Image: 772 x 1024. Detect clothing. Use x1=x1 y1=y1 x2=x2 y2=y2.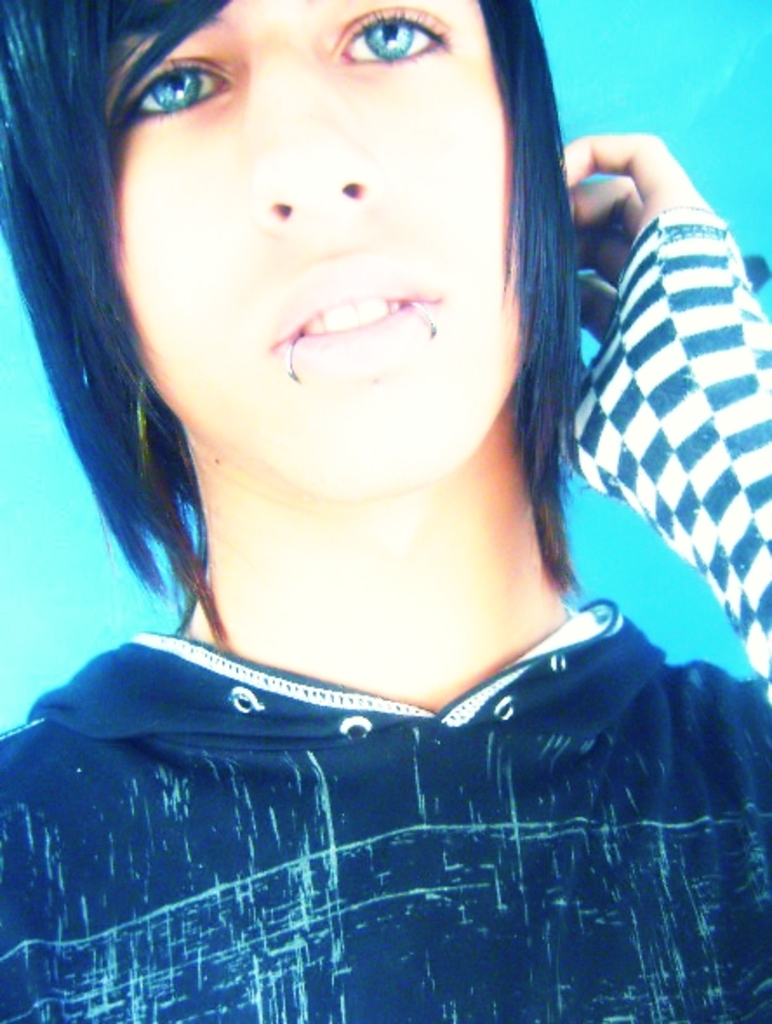
x1=0 y1=209 x2=770 y2=1022.
